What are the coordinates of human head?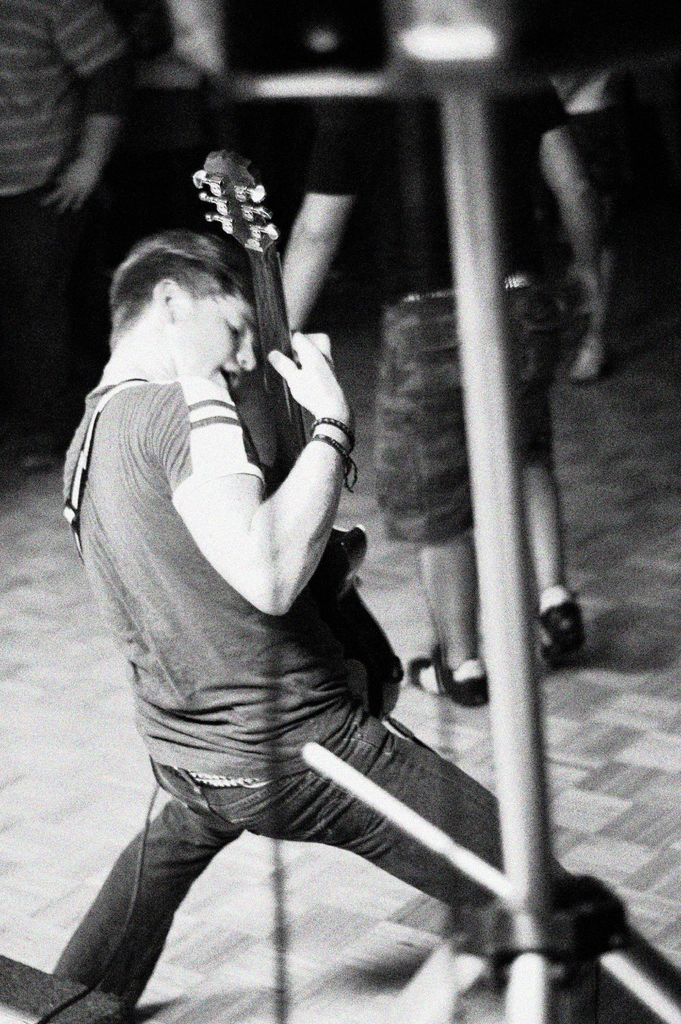
pyautogui.locateOnScreen(103, 232, 264, 395).
